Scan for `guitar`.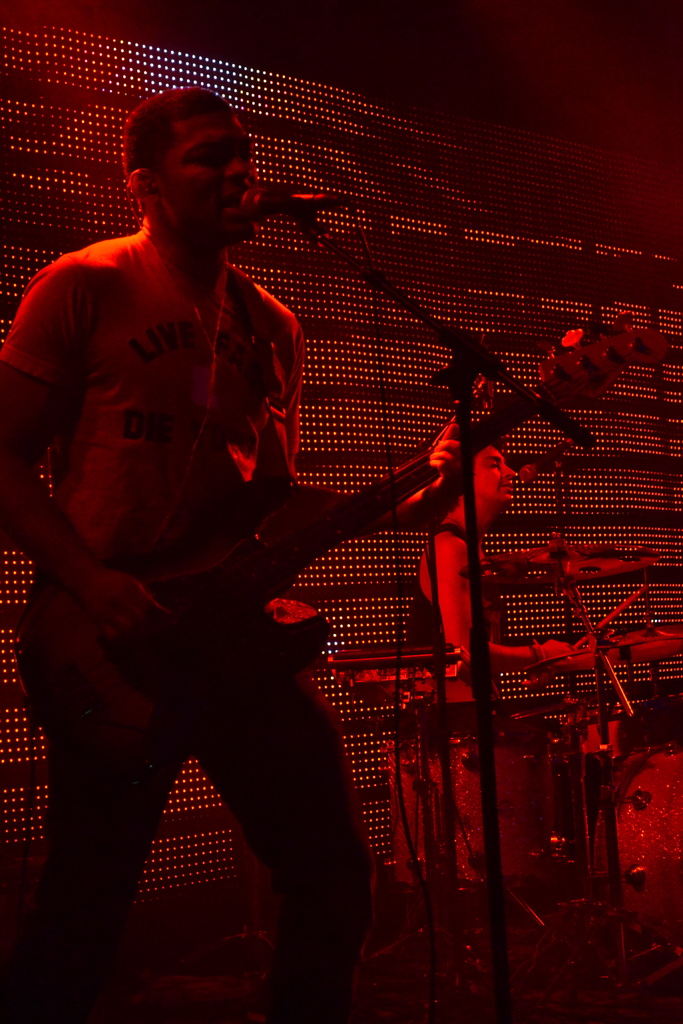
Scan result: bbox=[8, 317, 666, 784].
